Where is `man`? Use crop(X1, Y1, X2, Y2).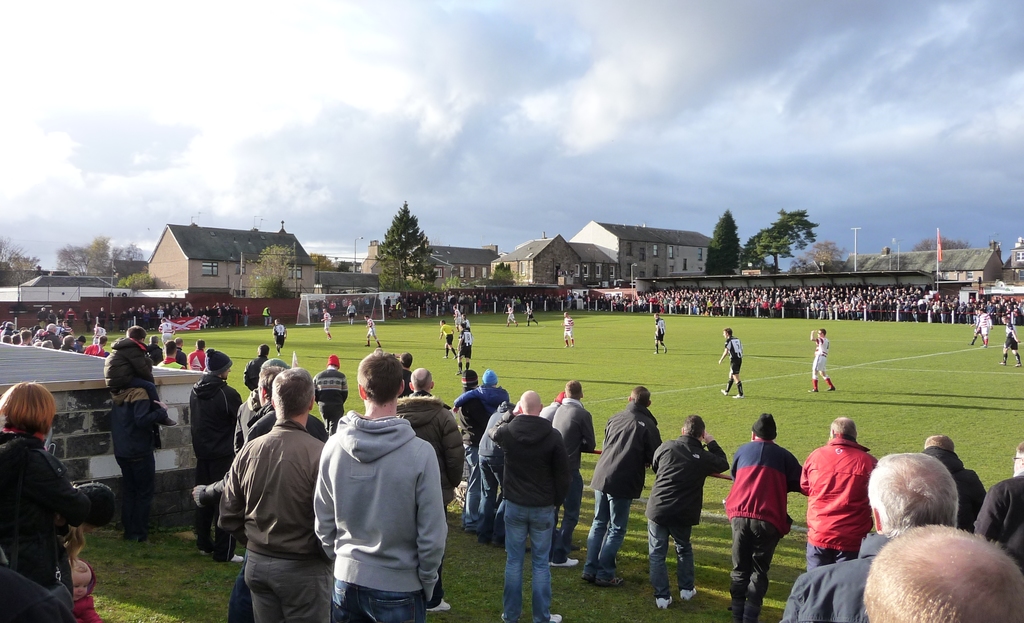
crop(309, 349, 451, 622).
